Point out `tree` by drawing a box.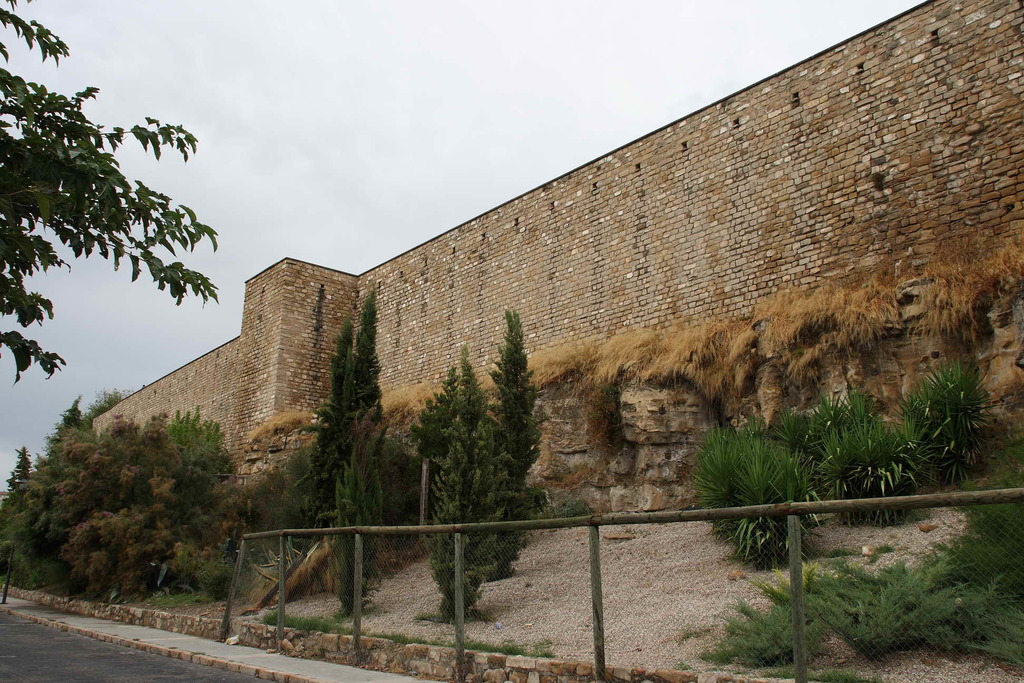
422:359:511:616.
